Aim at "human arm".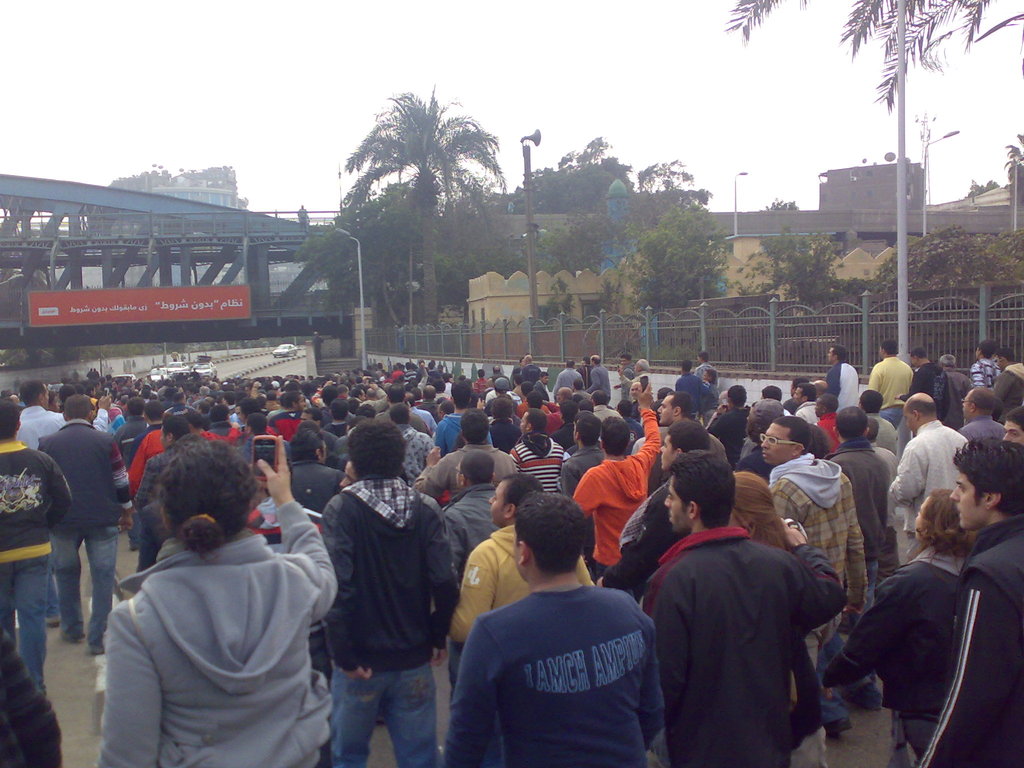
Aimed at <region>990, 373, 1020, 401</region>.
